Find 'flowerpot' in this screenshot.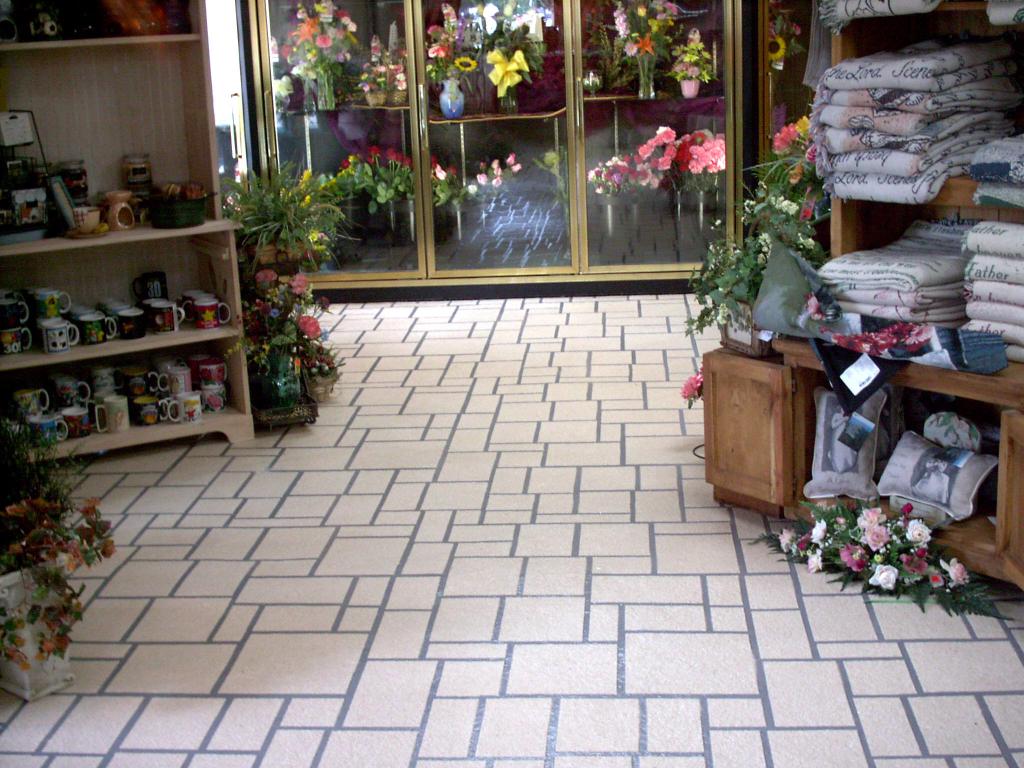
The bounding box for 'flowerpot' is bbox(582, 69, 604, 95).
